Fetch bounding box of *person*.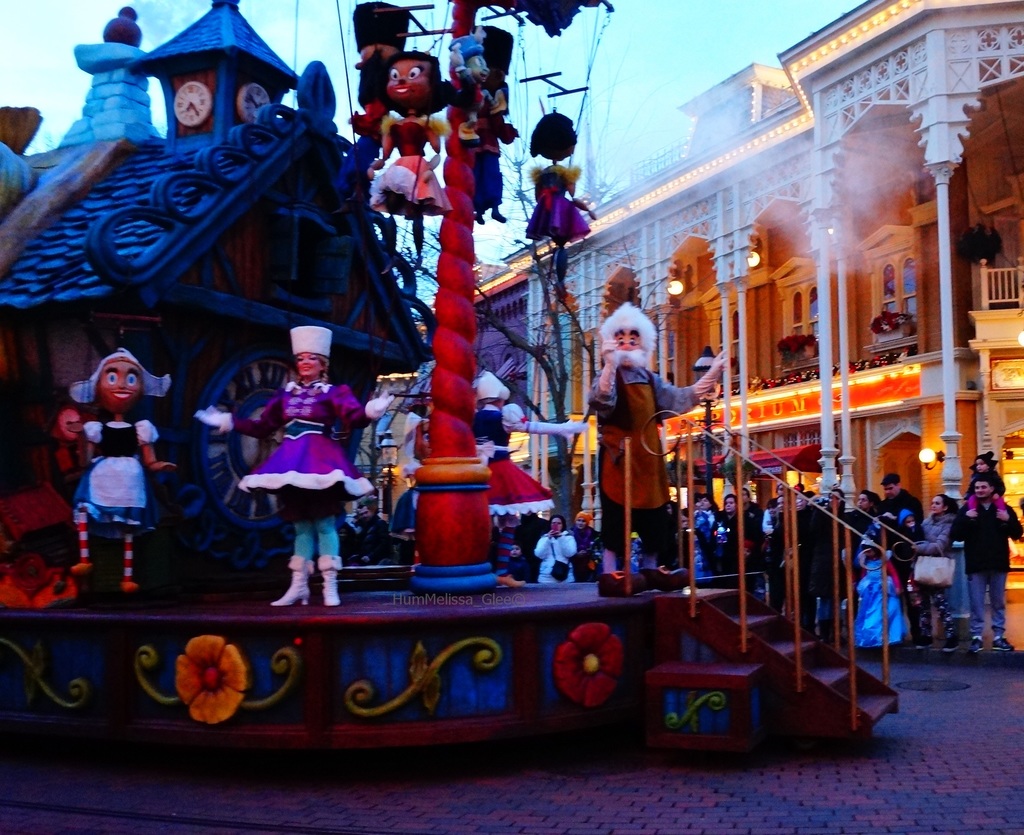
Bbox: detection(947, 474, 1015, 652).
